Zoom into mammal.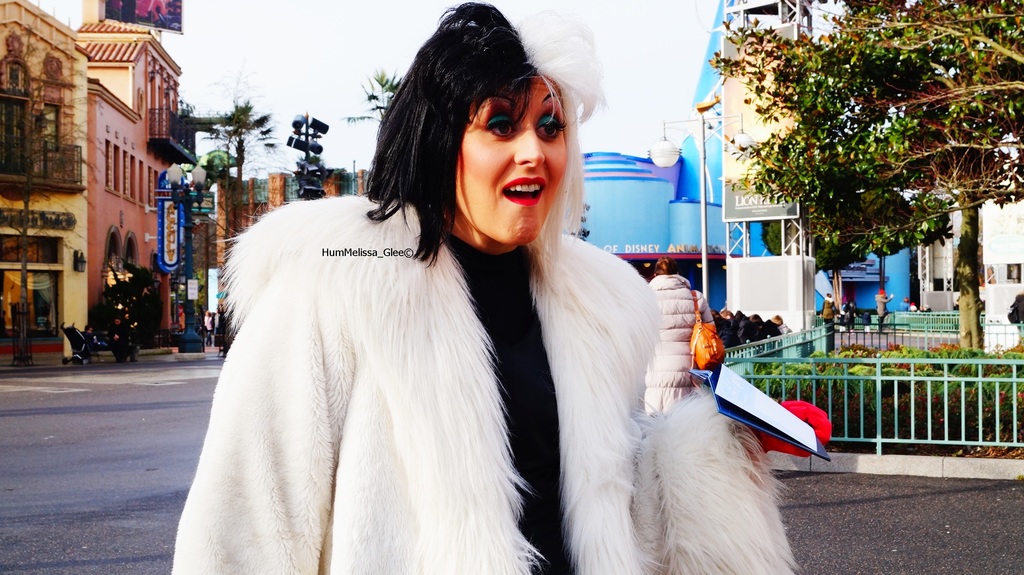
Zoom target: crop(873, 286, 899, 327).
